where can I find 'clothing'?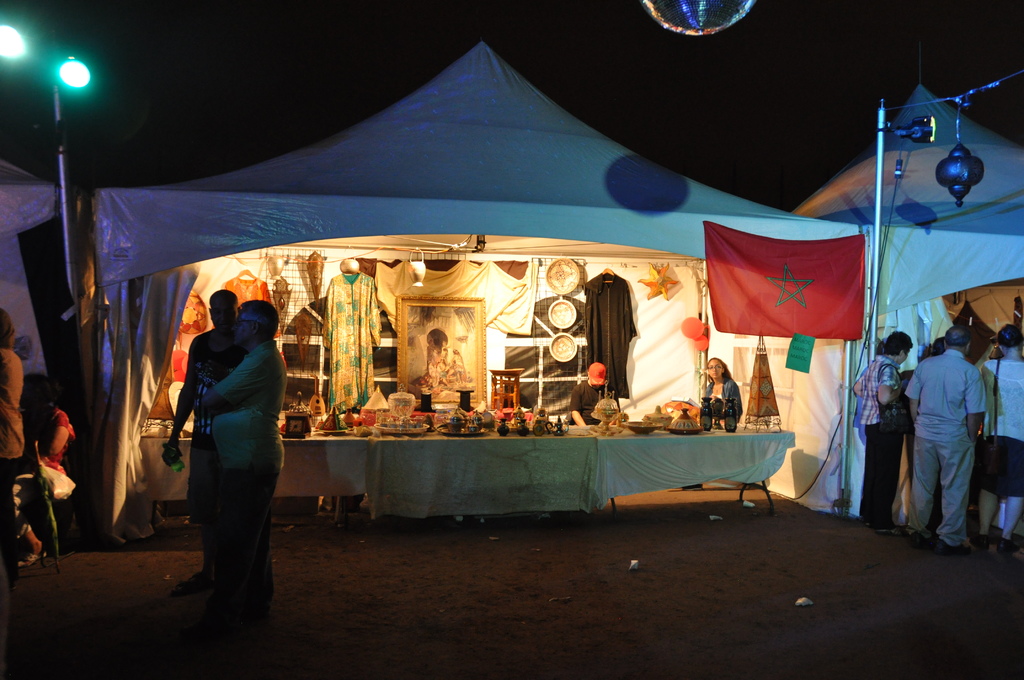
You can find it at select_region(567, 384, 608, 423).
